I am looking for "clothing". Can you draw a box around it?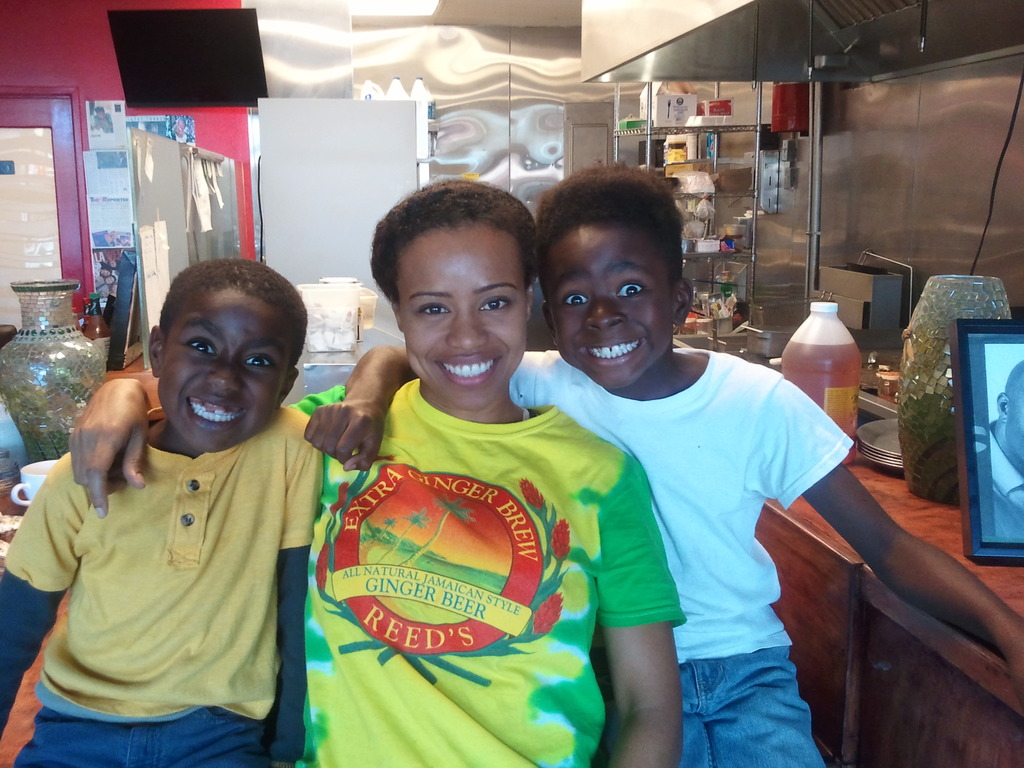
Sure, the bounding box is bbox=[0, 390, 330, 765].
